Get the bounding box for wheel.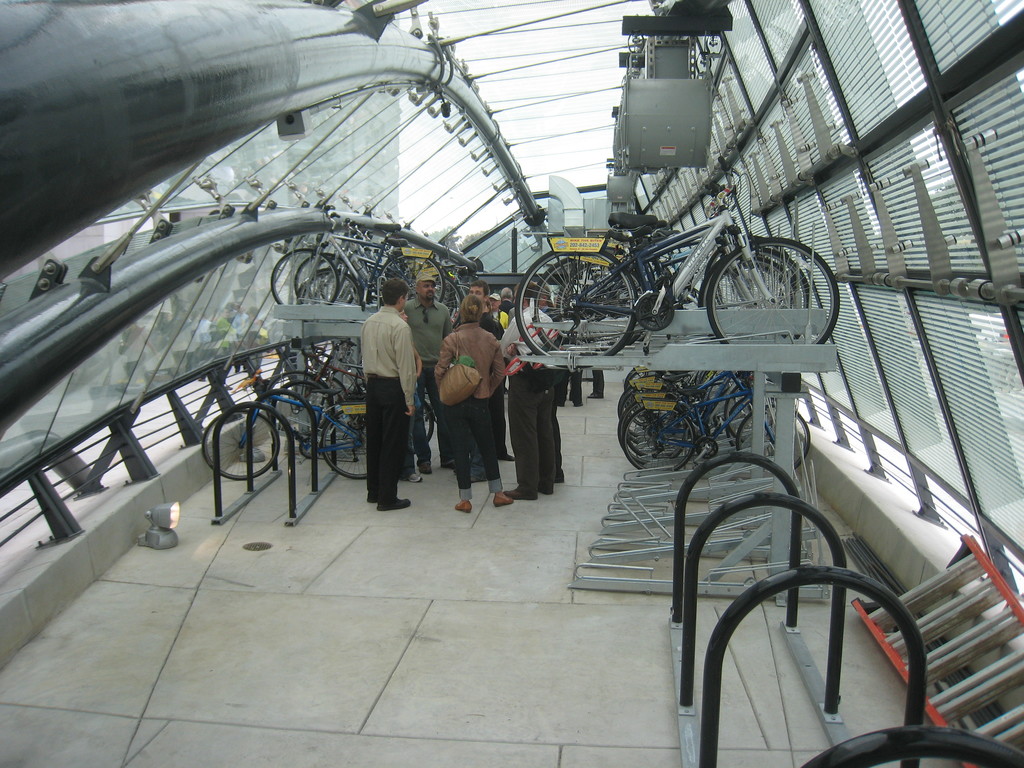
<box>378,254,447,307</box>.
